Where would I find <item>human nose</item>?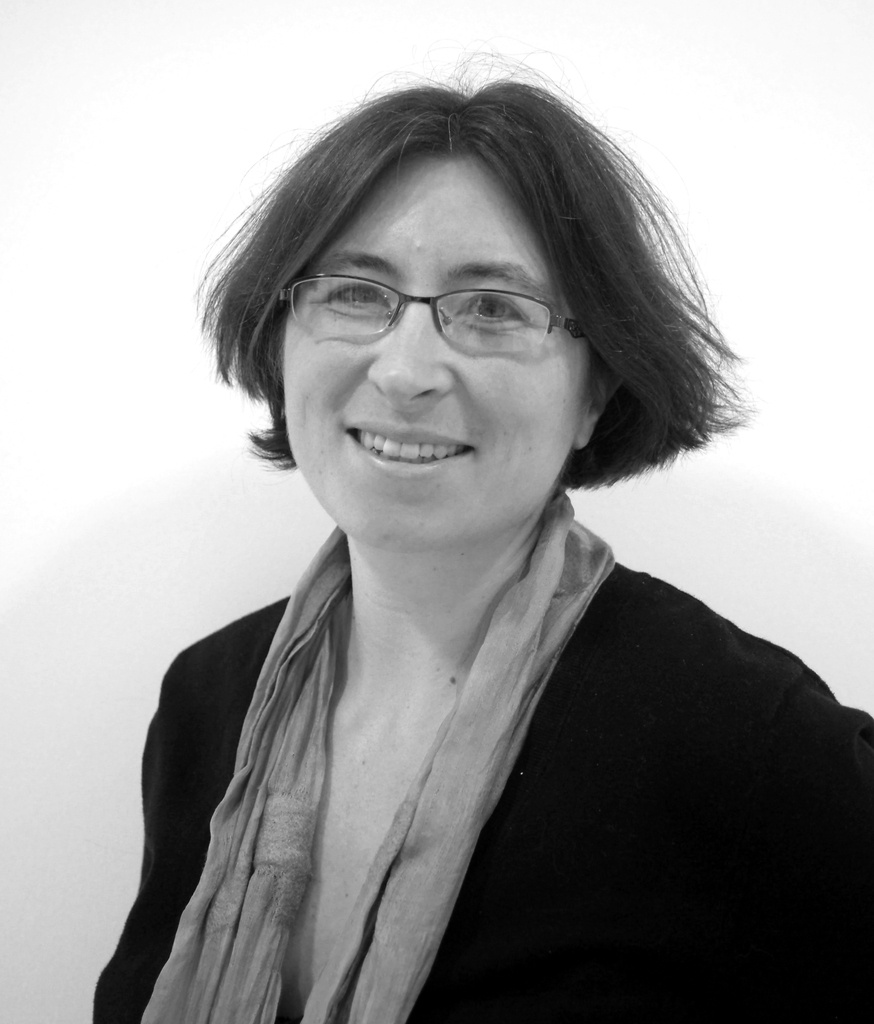
At <box>370,300,470,392</box>.
